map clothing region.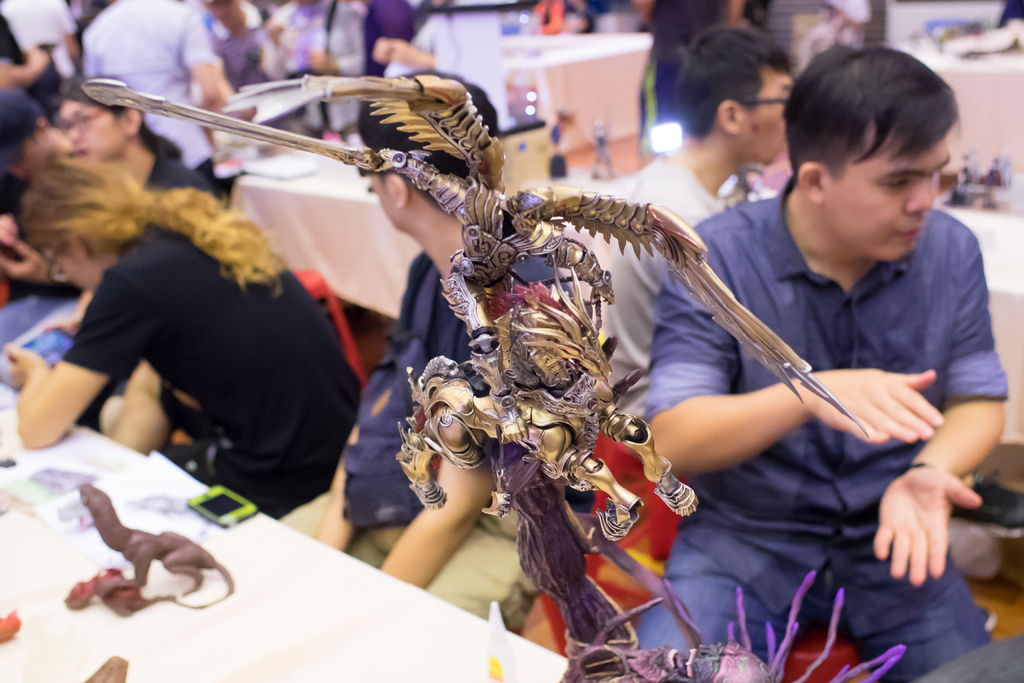
Mapped to rect(60, 222, 371, 509).
